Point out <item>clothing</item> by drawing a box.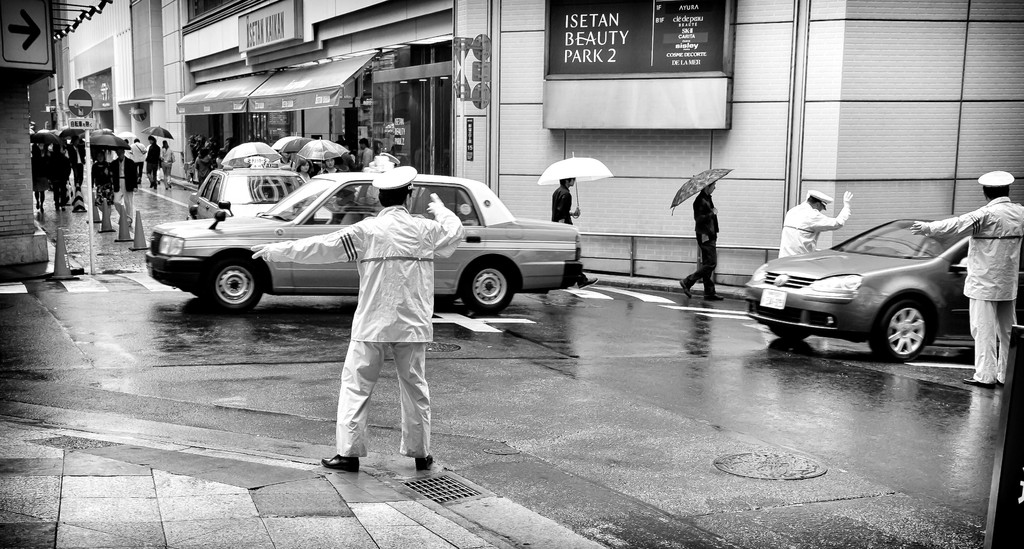
[x1=27, y1=156, x2=35, y2=211].
